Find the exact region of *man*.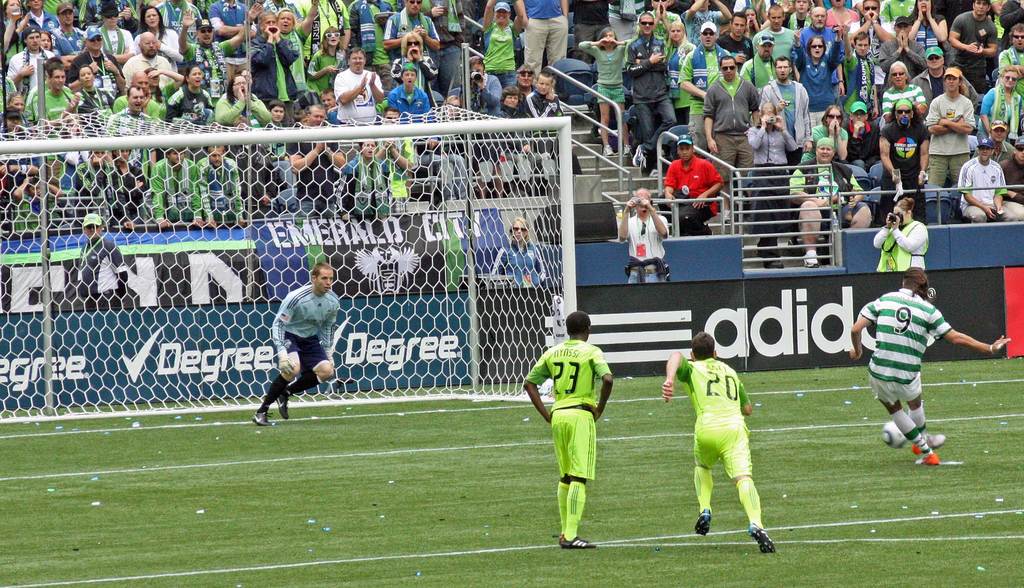
Exact region: rect(638, 0, 684, 51).
